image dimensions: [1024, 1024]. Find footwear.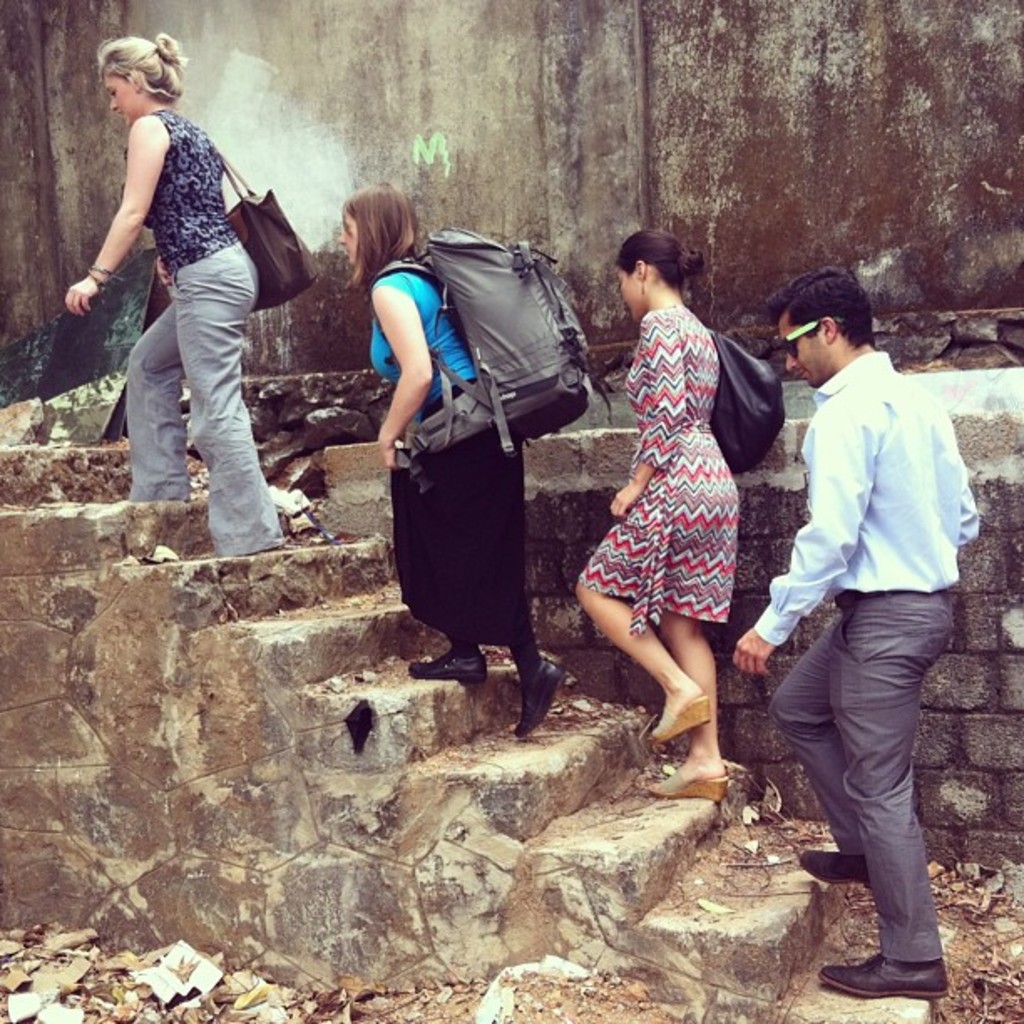
bbox(403, 651, 487, 686).
